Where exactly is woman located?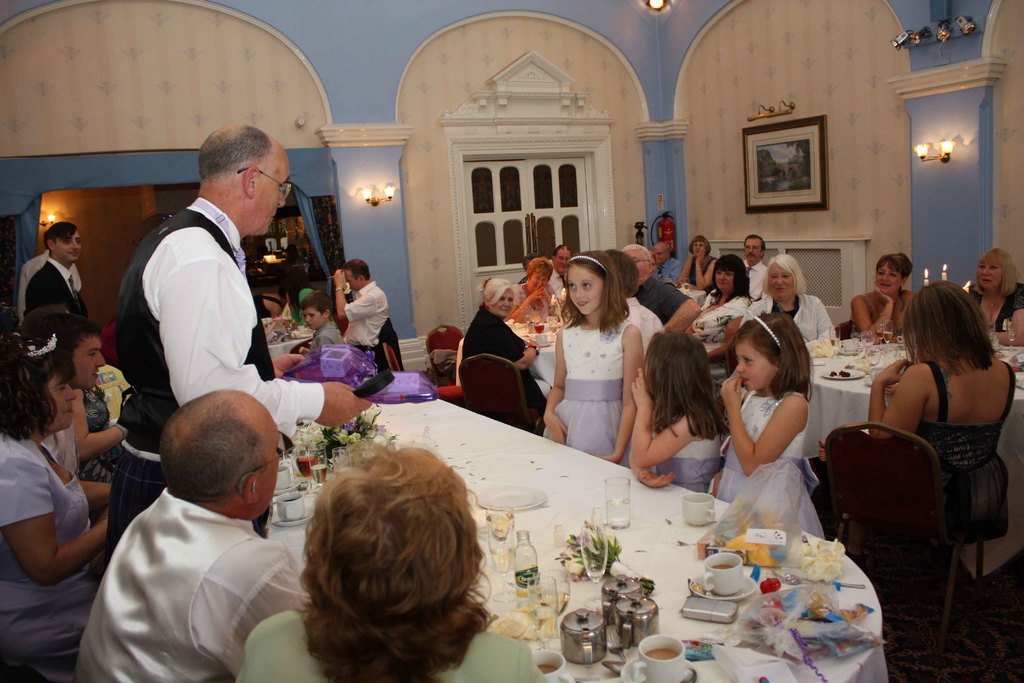
Its bounding box is box=[744, 252, 840, 346].
